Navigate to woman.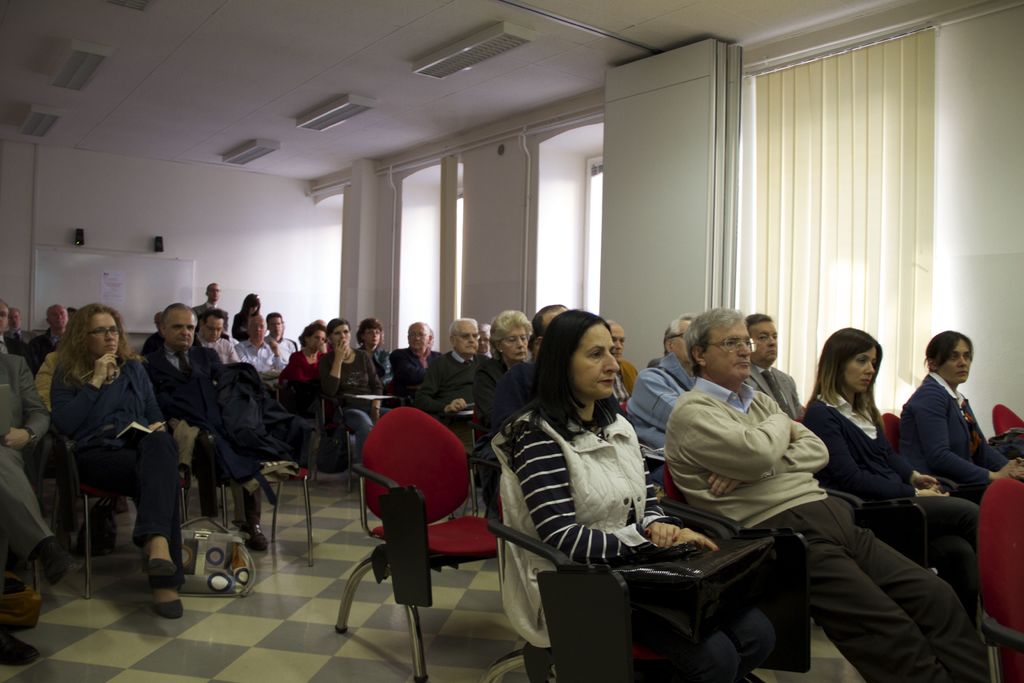
Navigation target: locate(349, 317, 396, 390).
